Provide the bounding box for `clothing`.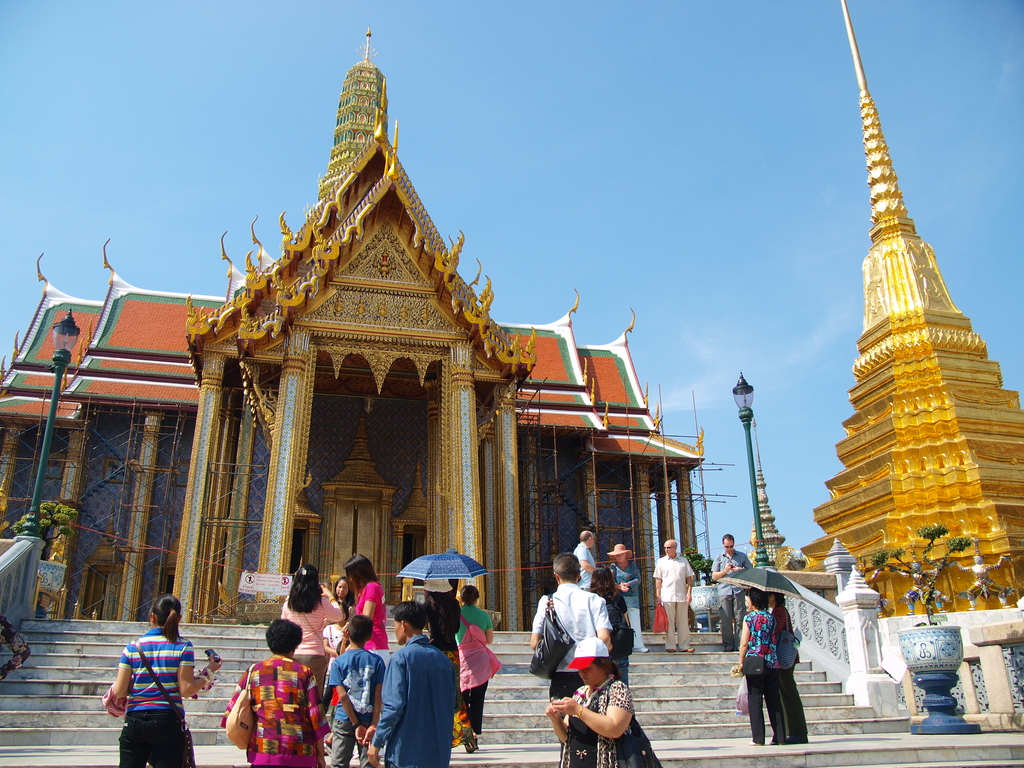
box=[779, 602, 819, 748].
